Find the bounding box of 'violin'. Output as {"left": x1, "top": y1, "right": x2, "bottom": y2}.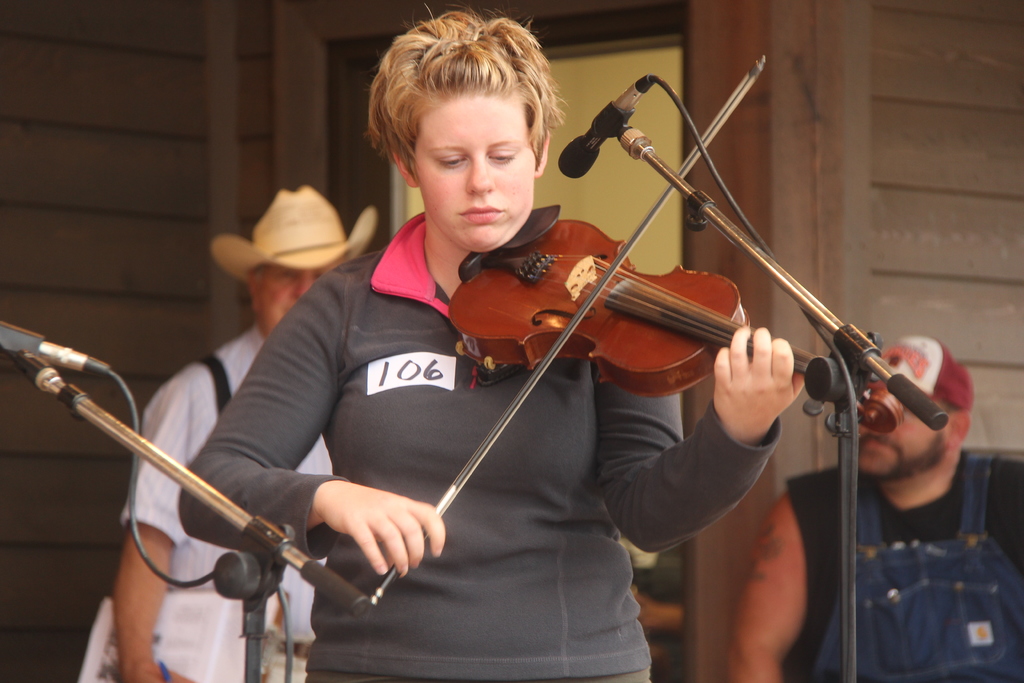
{"left": 365, "top": 48, "right": 907, "bottom": 616}.
